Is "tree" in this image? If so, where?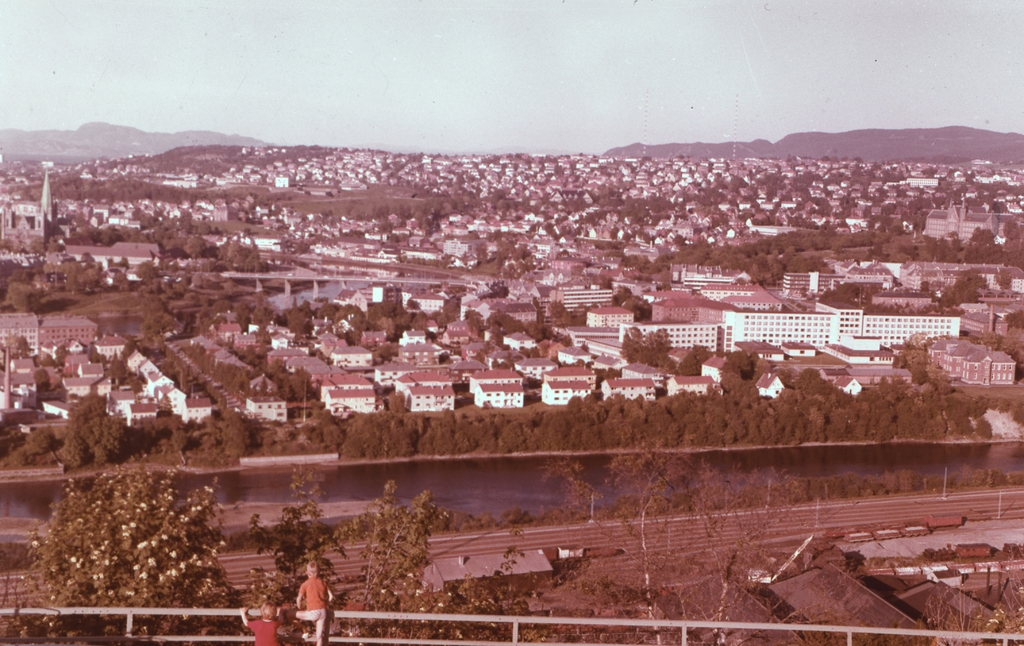
Yes, at (left=893, top=341, right=936, bottom=386).
